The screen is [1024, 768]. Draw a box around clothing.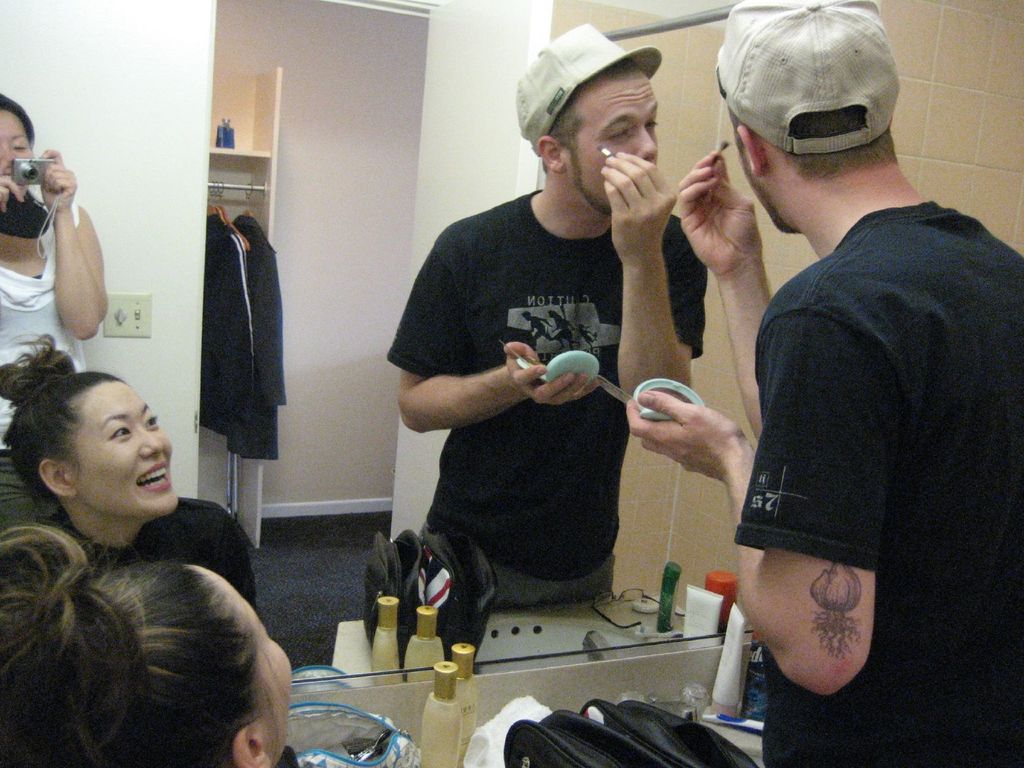
pyautogui.locateOnScreen(387, 186, 705, 604).
